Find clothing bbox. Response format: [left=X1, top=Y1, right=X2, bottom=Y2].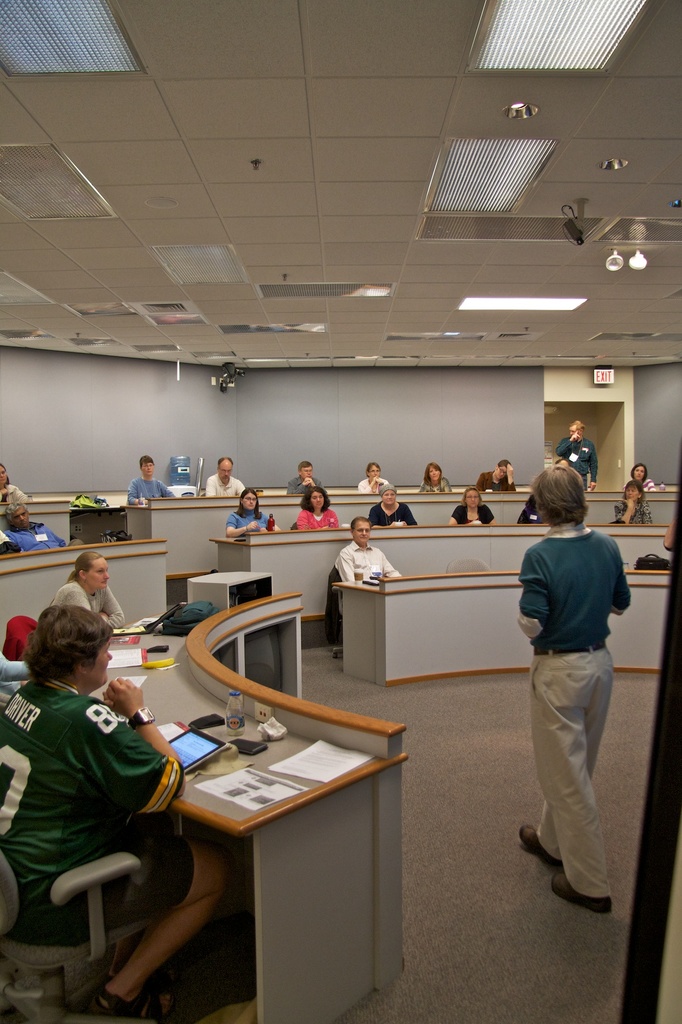
[left=328, top=536, right=402, bottom=611].
